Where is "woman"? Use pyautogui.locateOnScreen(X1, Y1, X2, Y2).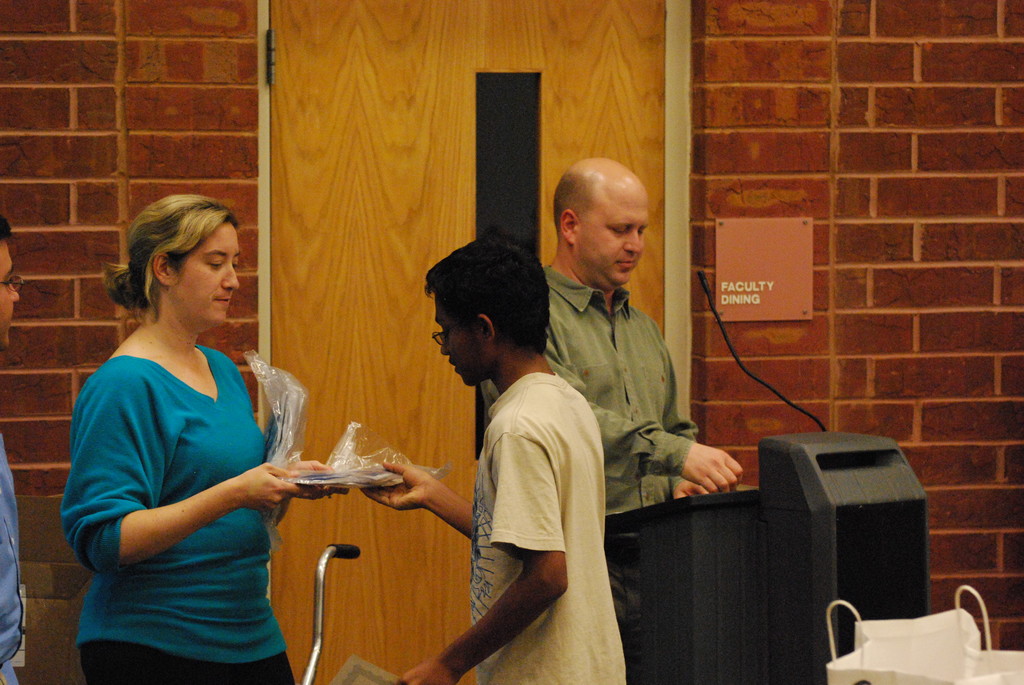
pyautogui.locateOnScreen(56, 170, 308, 684).
